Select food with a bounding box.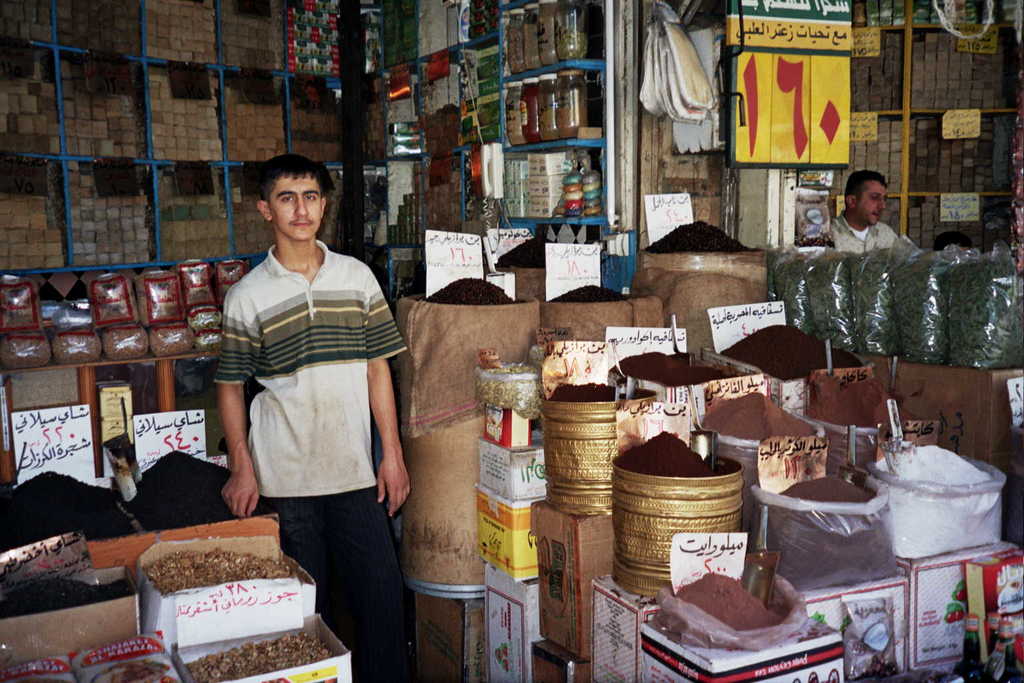
bbox=[866, 444, 1001, 558].
